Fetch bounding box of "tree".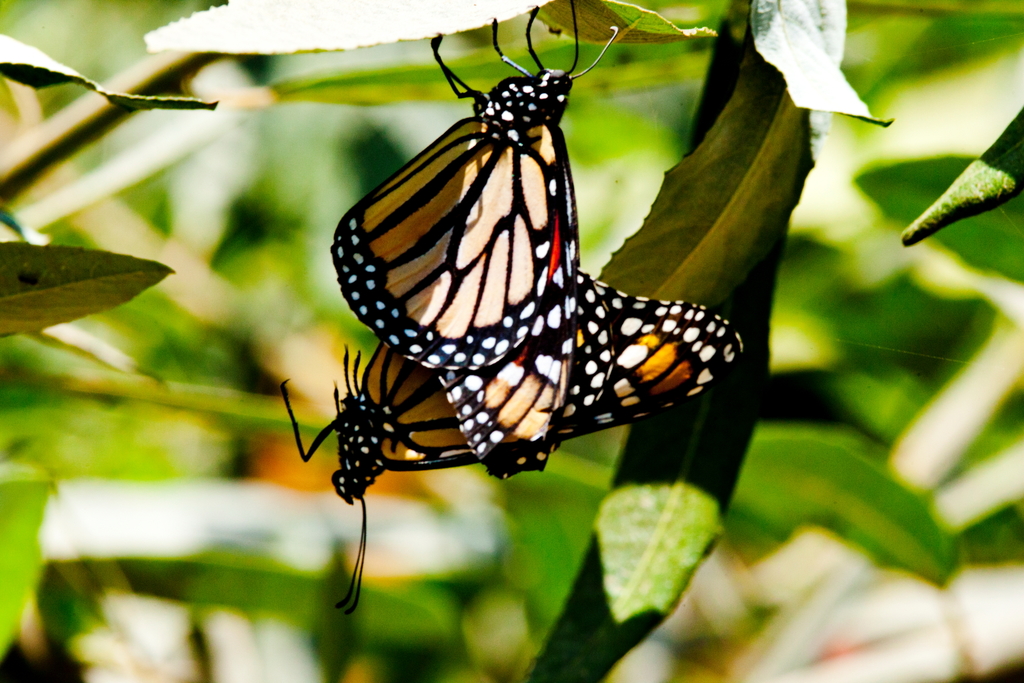
Bbox: 0:0:1023:682.
